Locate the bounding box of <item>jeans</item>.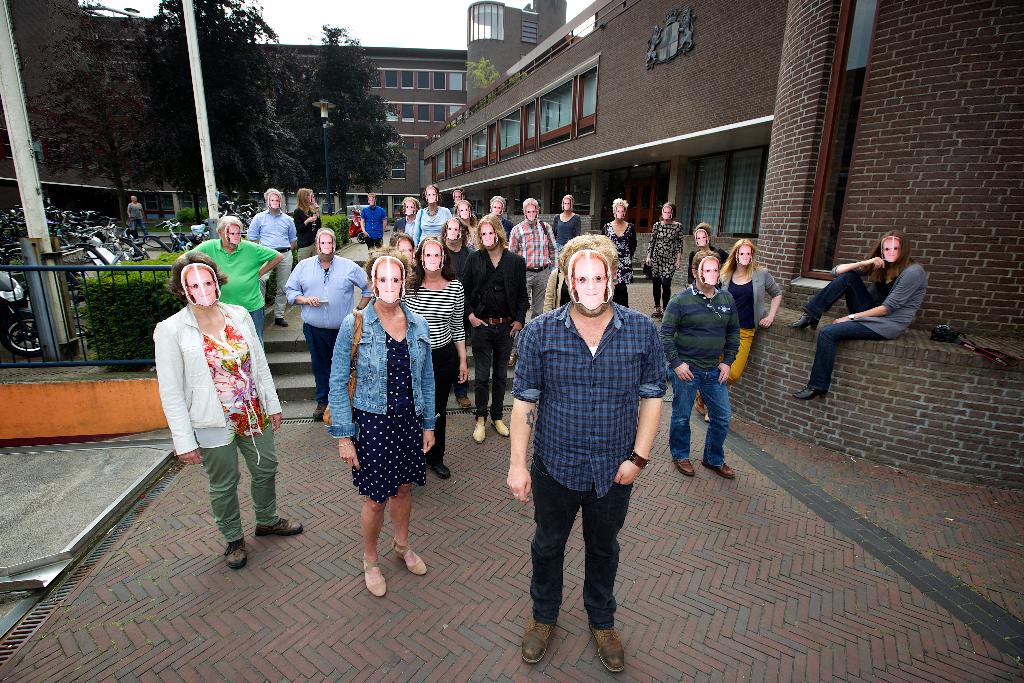
Bounding box: Rect(669, 362, 729, 463).
